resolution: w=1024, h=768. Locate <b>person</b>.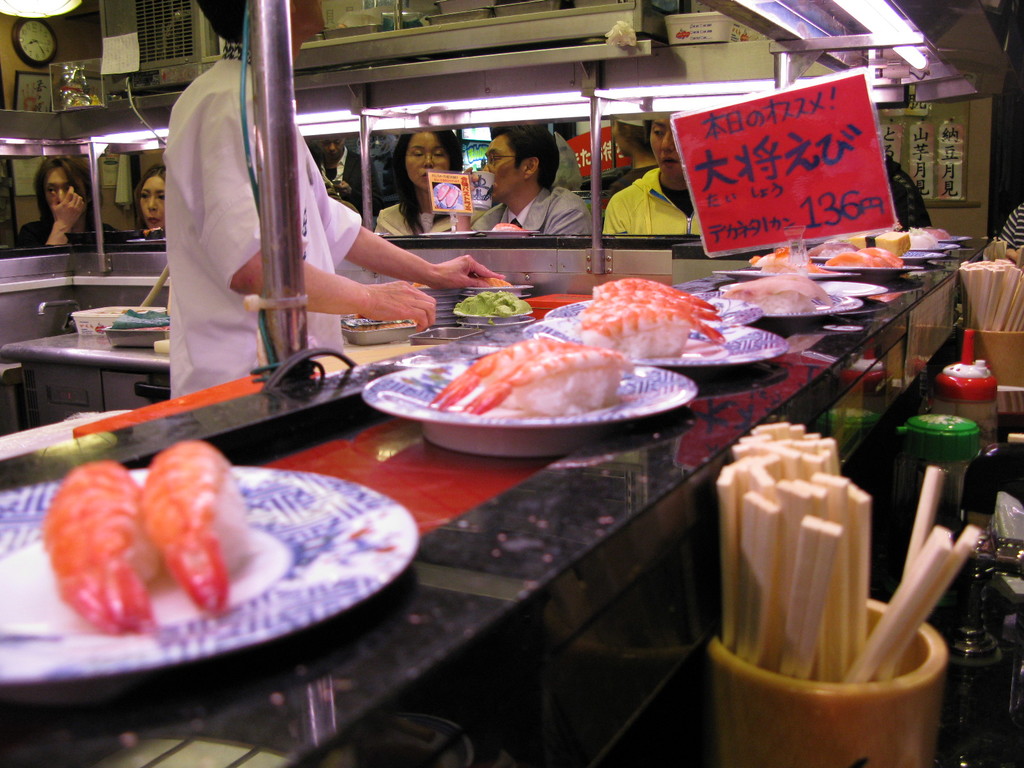
[444,122,602,245].
